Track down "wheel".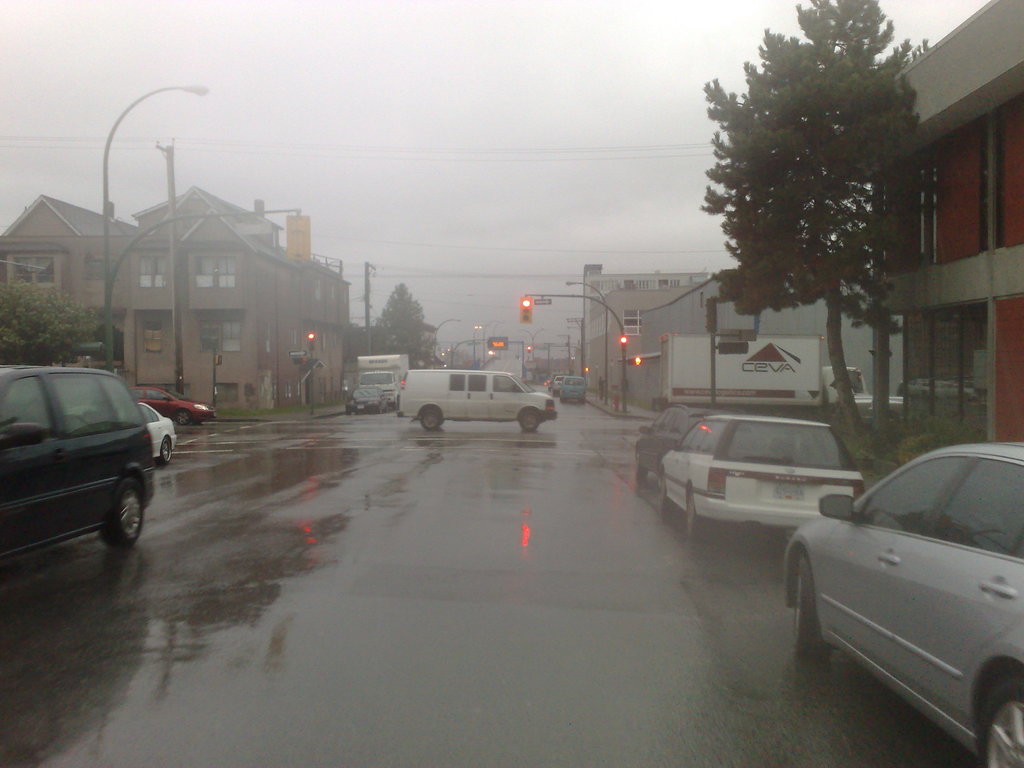
Tracked to <bbox>684, 486, 703, 536</bbox>.
